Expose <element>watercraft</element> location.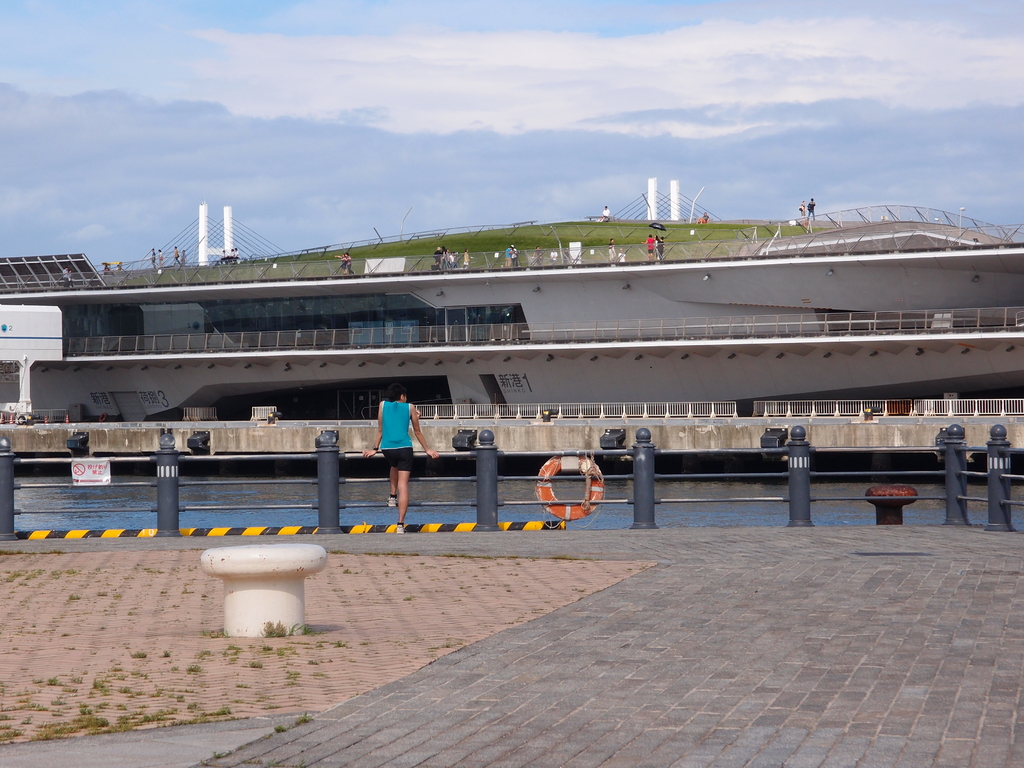
Exposed at BBox(14, 167, 979, 513).
